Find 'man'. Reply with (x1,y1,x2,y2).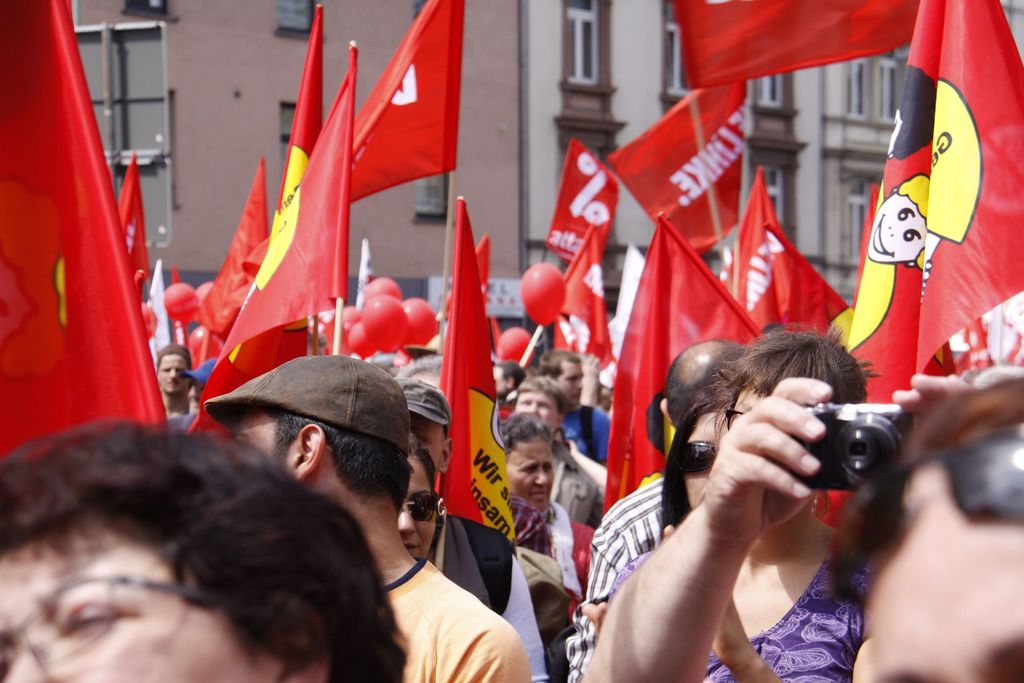
(564,338,746,682).
